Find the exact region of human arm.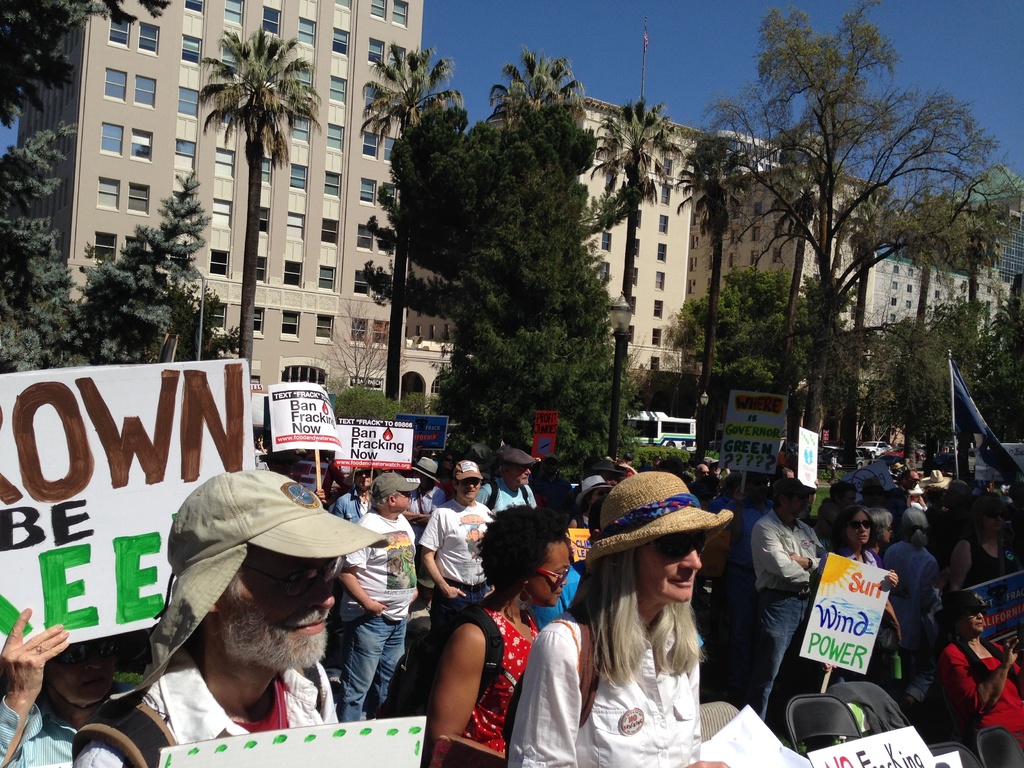
Exact region: crop(426, 616, 484, 749).
